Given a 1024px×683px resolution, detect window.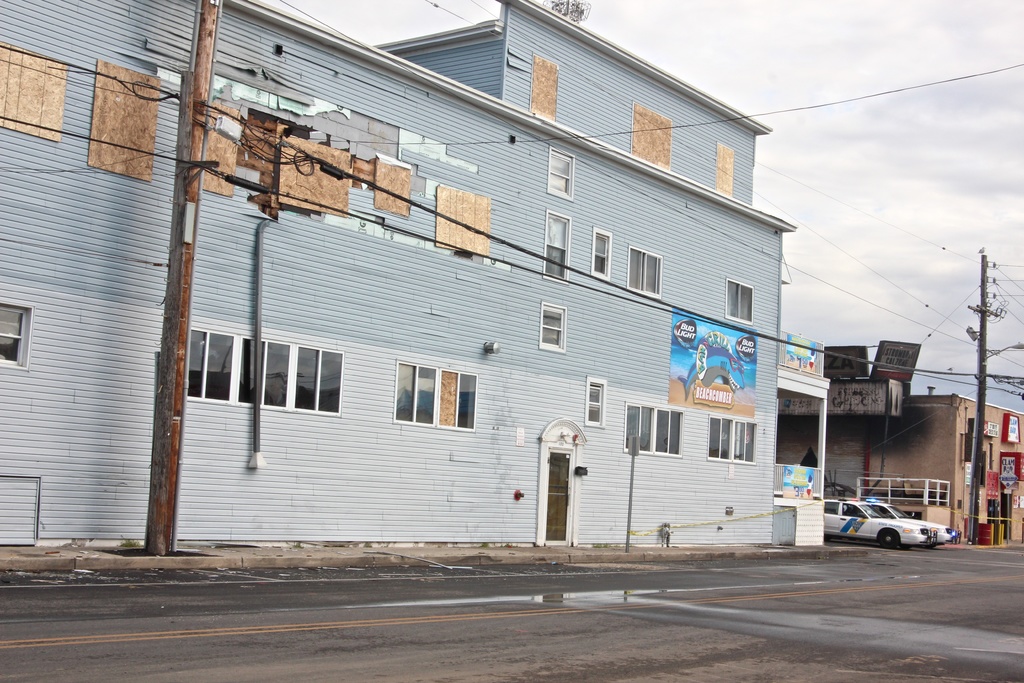
left=543, top=208, right=570, bottom=284.
